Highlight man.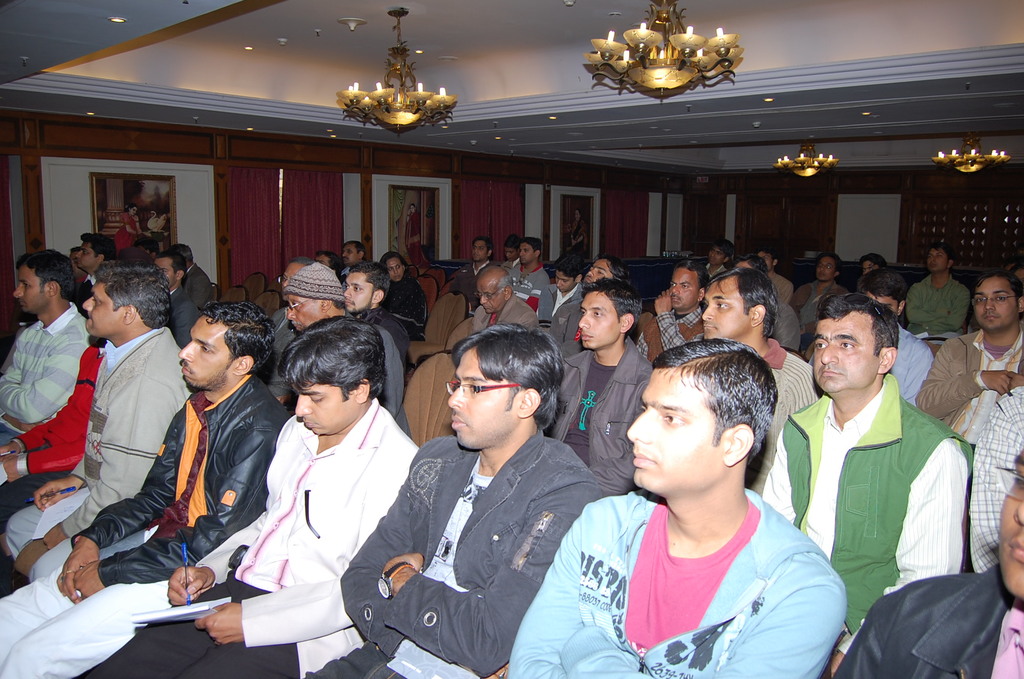
Highlighted region: region(278, 257, 311, 411).
